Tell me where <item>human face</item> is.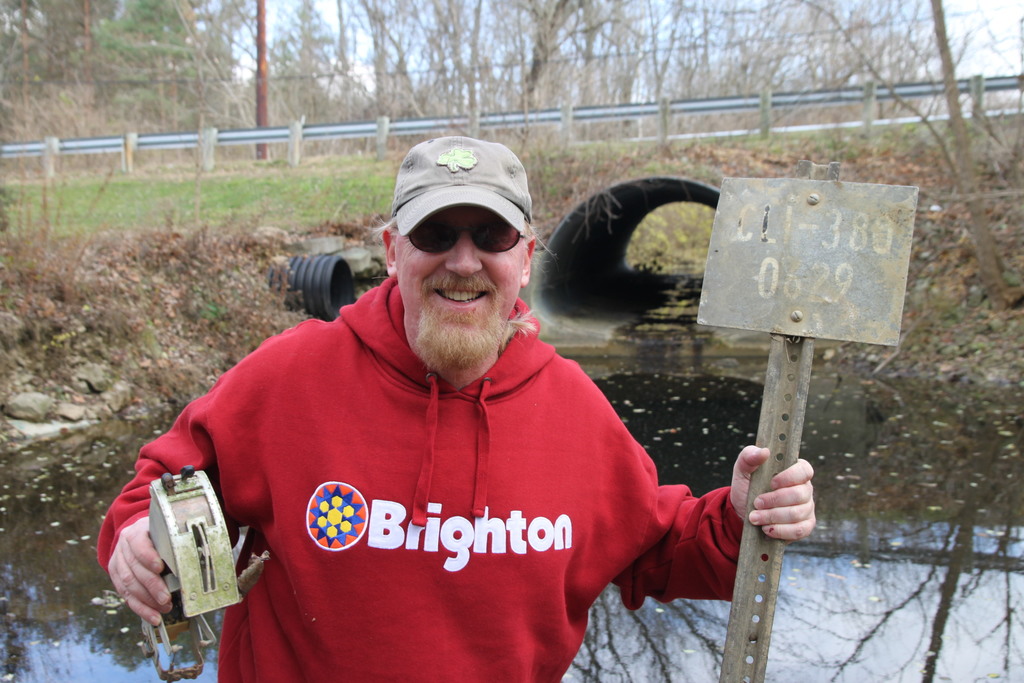
<item>human face</item> is at [left=397, top=204, right=524, bottom=352].
